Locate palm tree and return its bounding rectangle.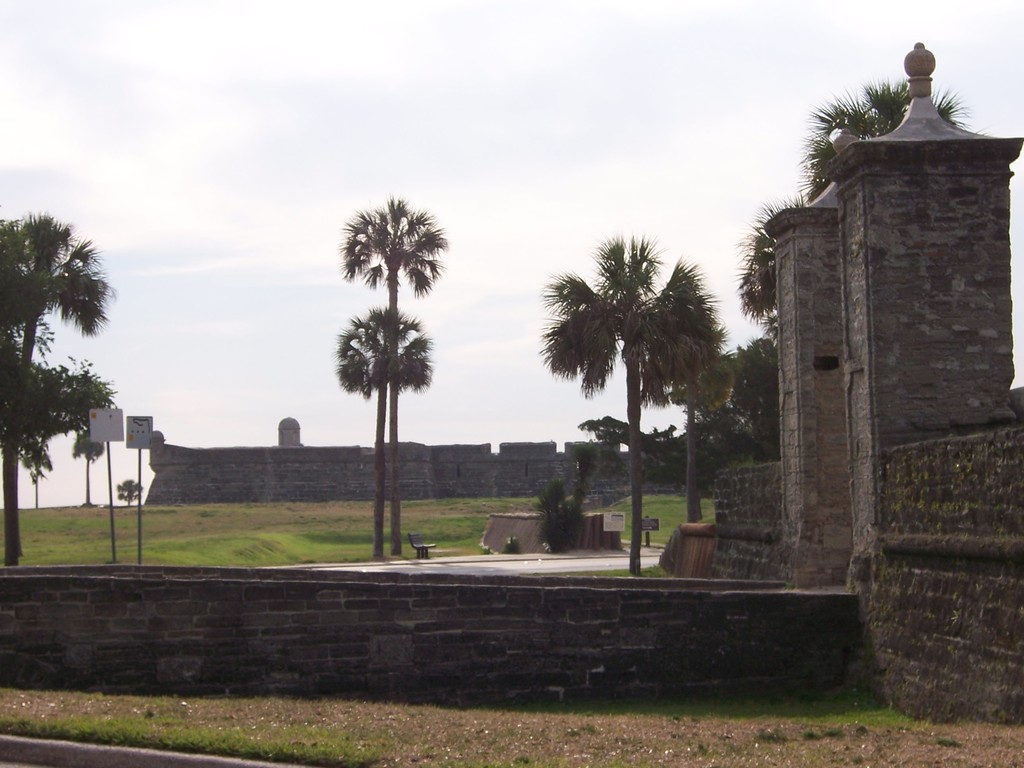
pyautogui.locateOnScreen(341, 194, 452, 566).
